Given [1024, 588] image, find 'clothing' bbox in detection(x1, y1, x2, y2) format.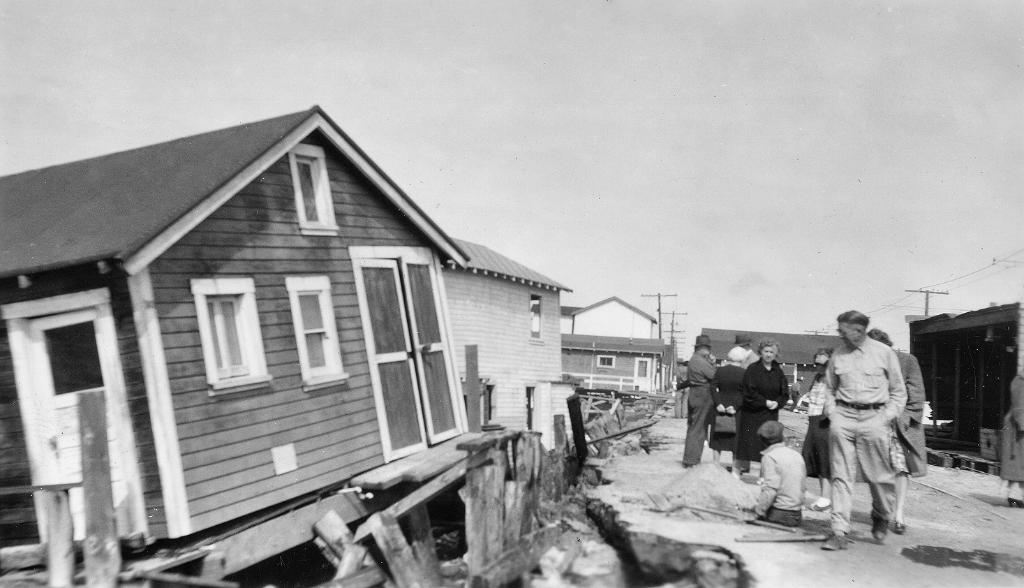
detection(710, 362, 748, 451).
